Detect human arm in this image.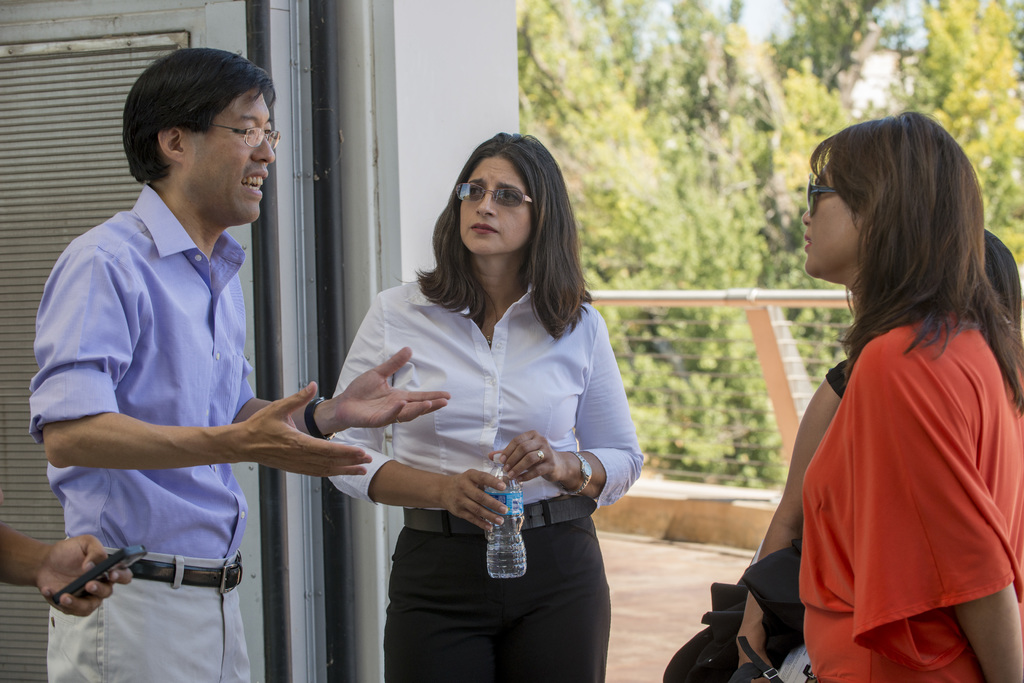
Detection: [left=320, top=294, right=507, bottom=531].
